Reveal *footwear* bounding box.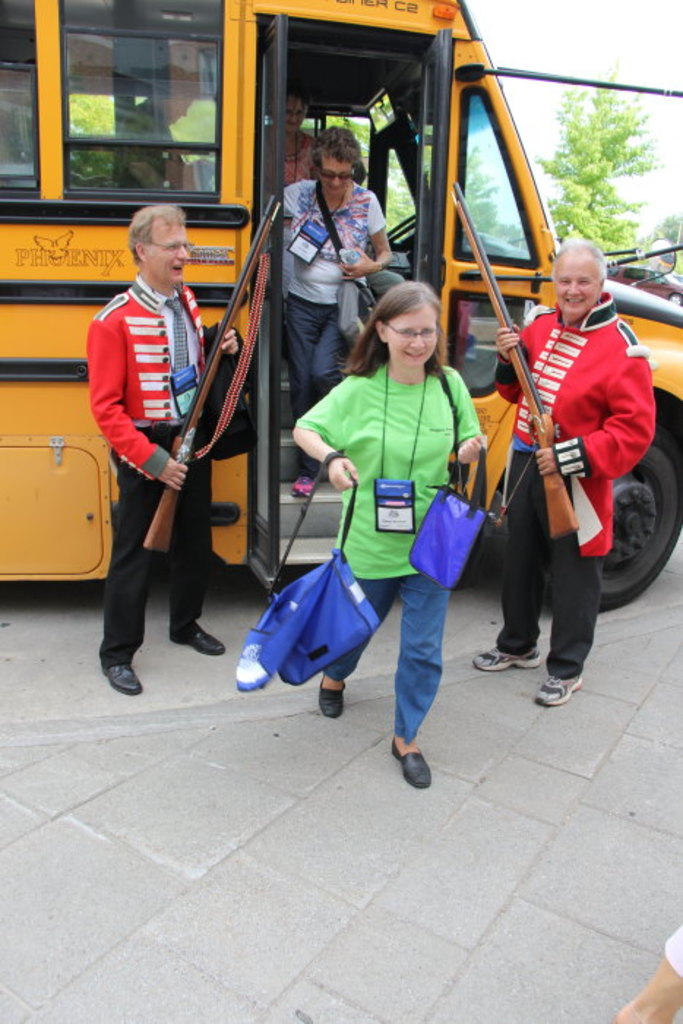
Revealed: 165/614/227/650.
